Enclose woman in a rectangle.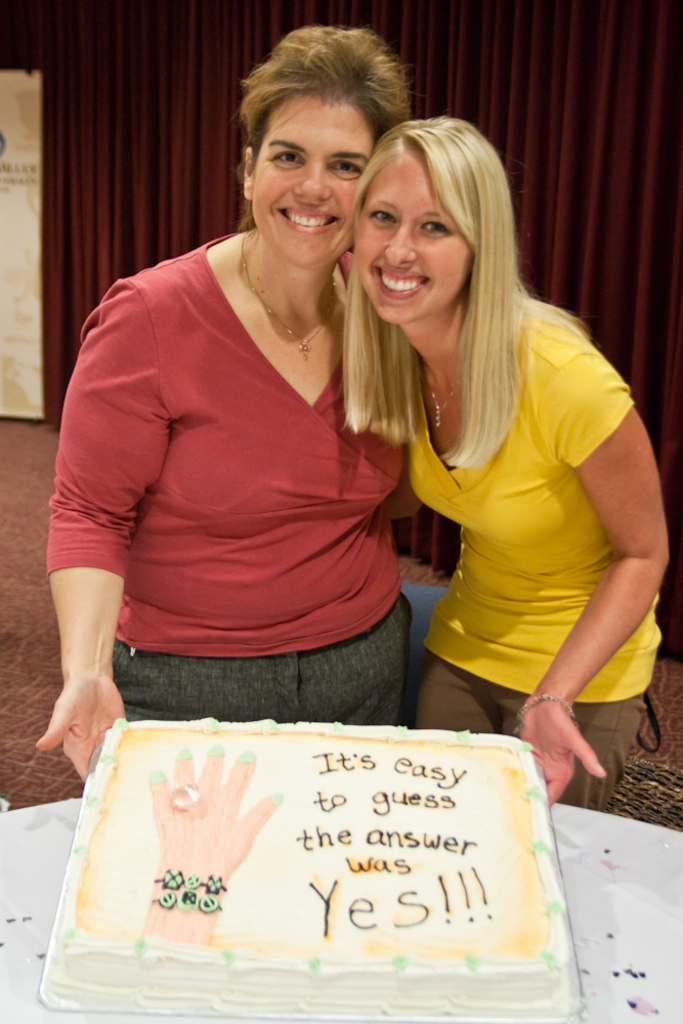
region(29, 19, 417, 788).
